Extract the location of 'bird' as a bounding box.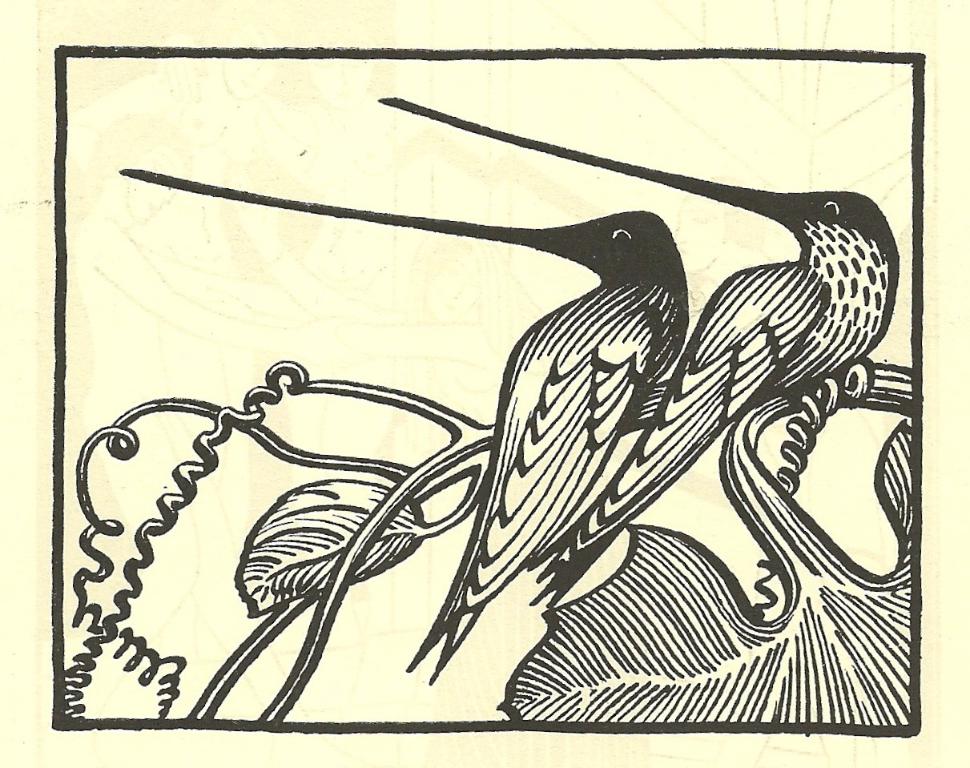
region(116, 169, 690, 690).
